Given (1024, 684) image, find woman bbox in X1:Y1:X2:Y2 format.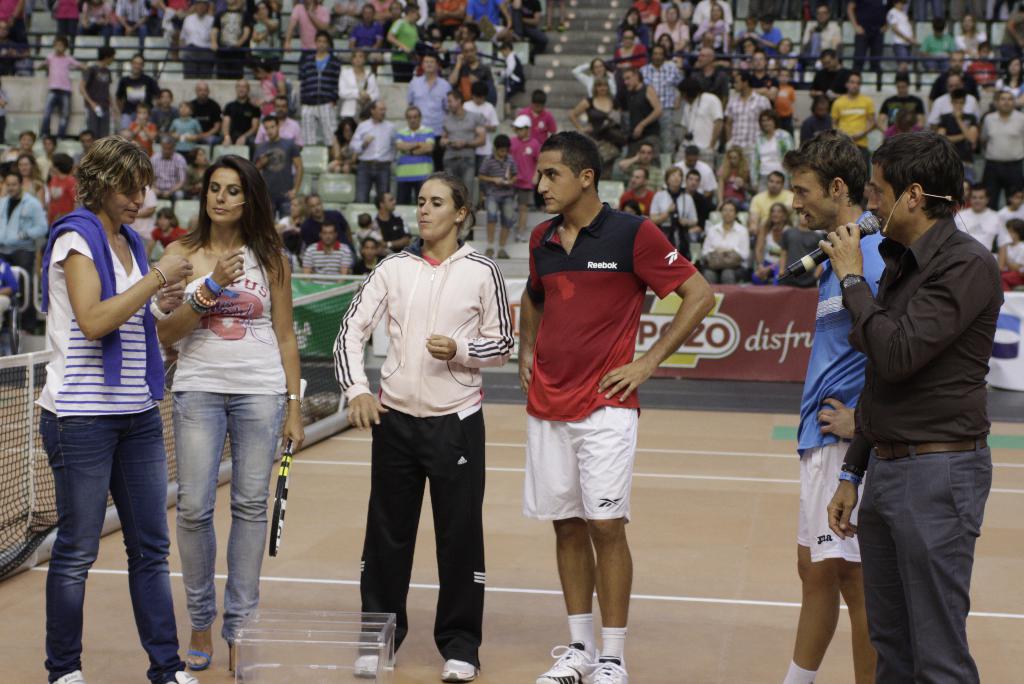
337:47:385:125.
